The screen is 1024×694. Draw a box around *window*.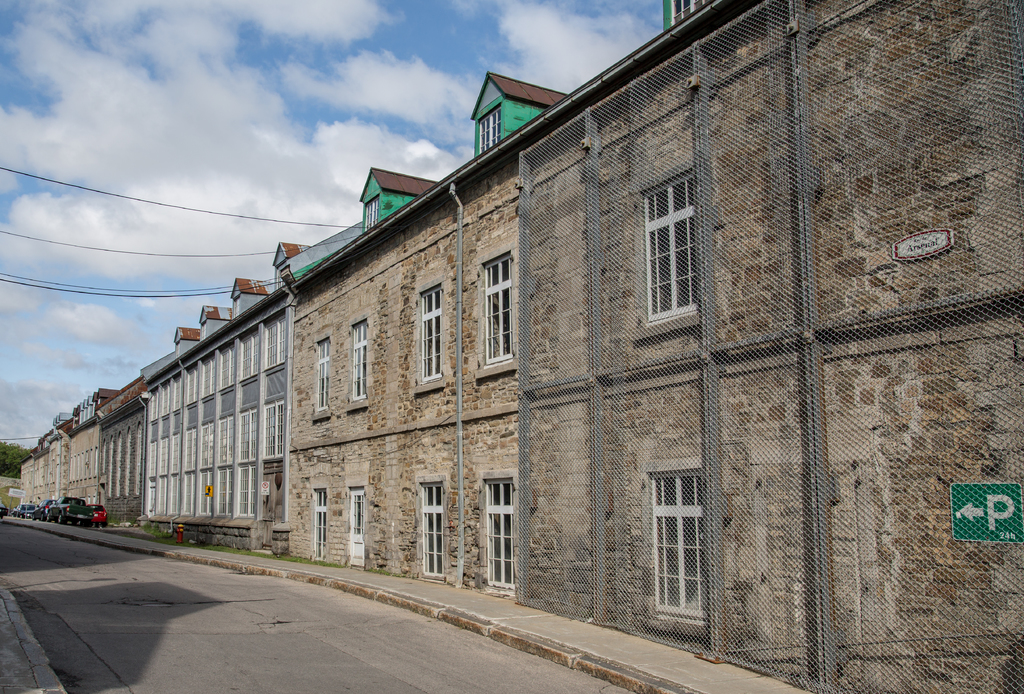
BBox(414, 278, 449, 389).
